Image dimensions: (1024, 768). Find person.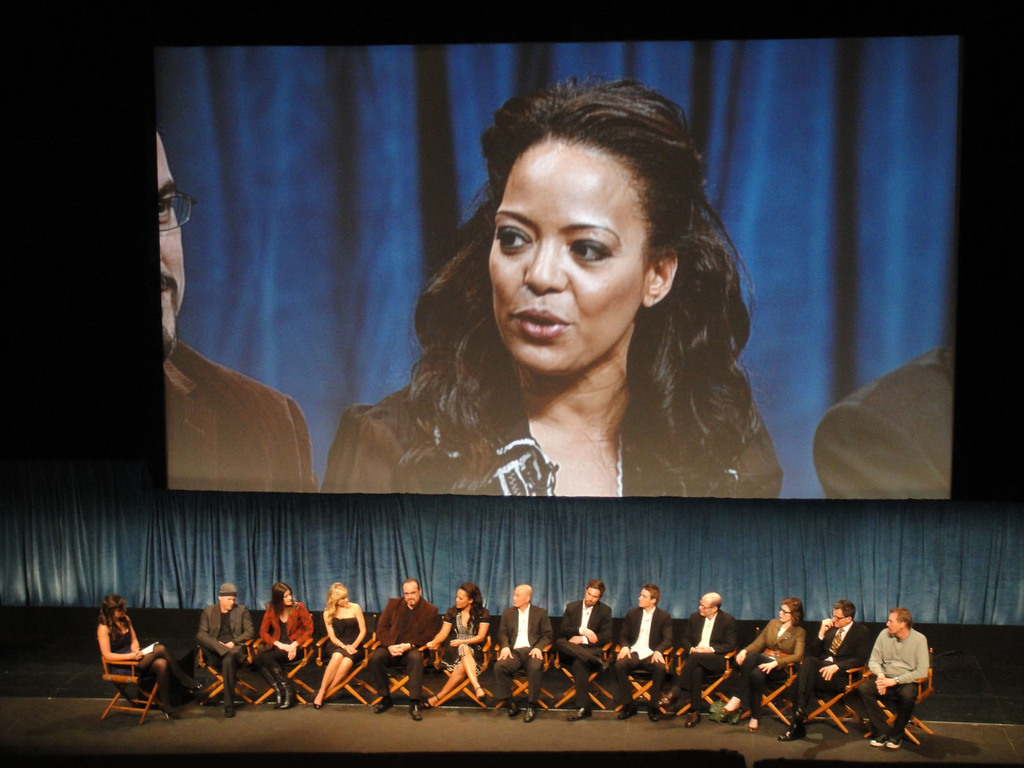
248 575 309 714.
